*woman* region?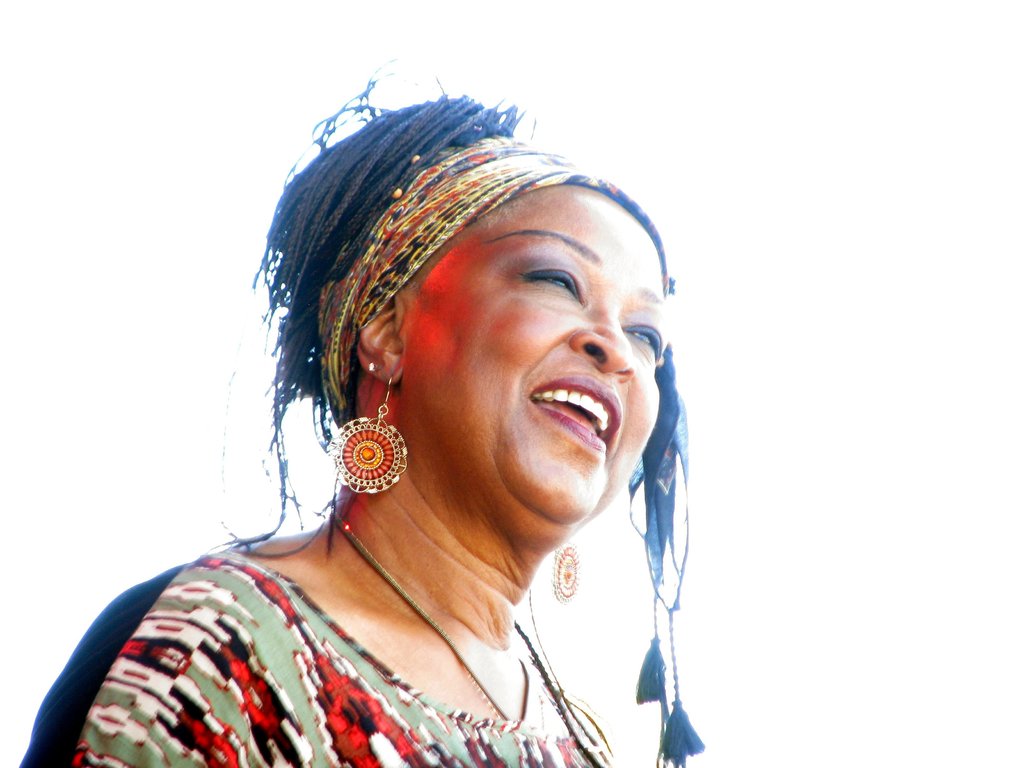
(54, 55, 766, 763)
